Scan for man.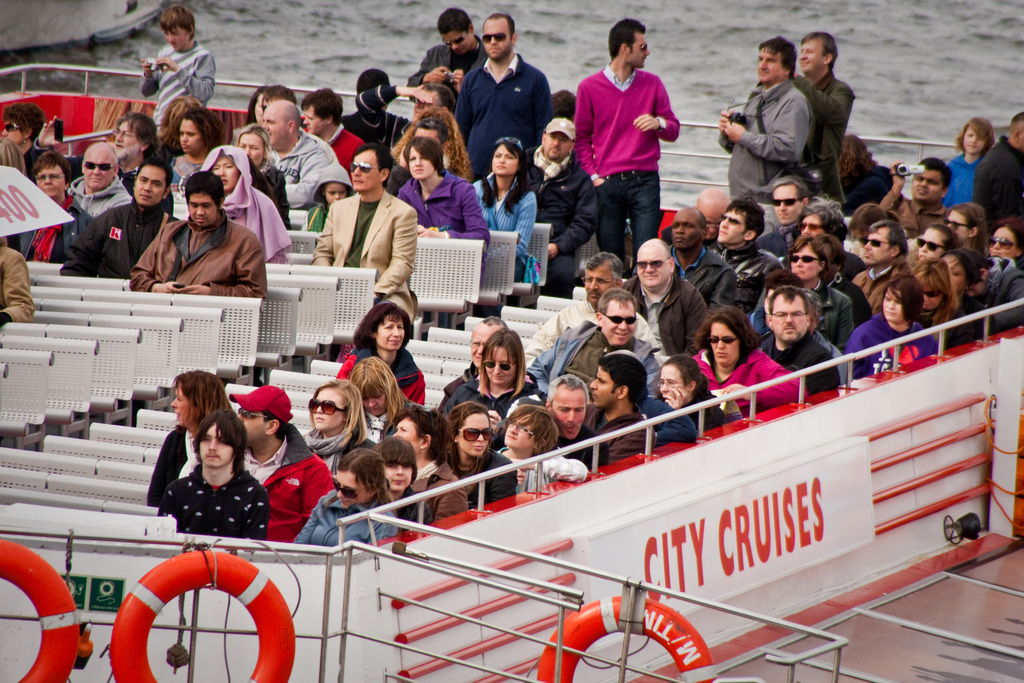
Scan result: bbox=(304, 82, 366, 170).
